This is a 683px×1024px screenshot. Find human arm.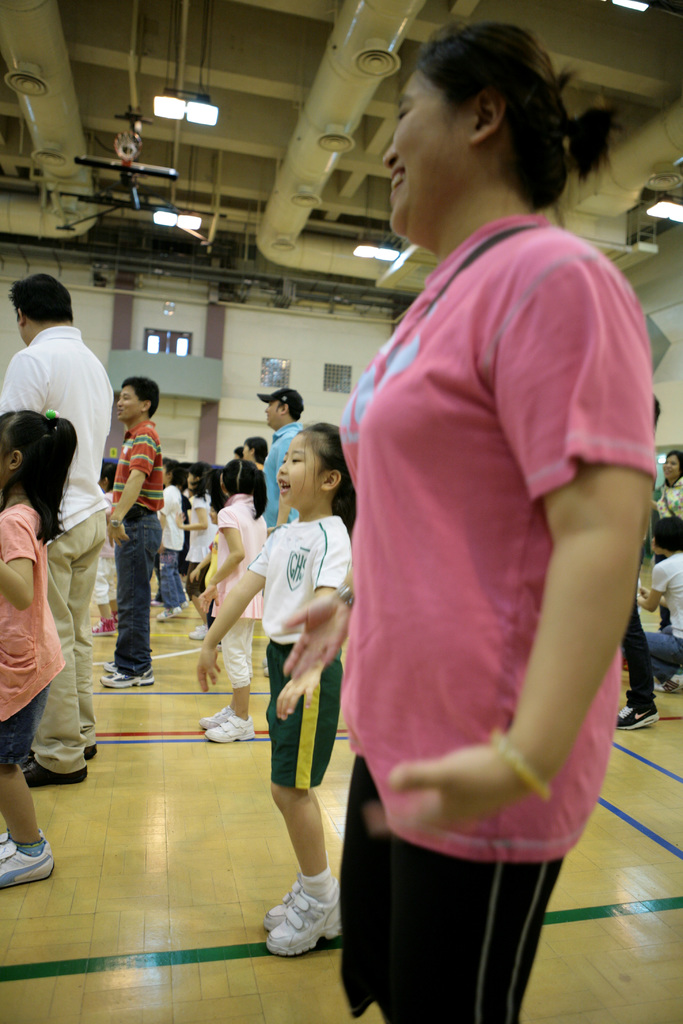
Bounding box: 0:353:51:413.
